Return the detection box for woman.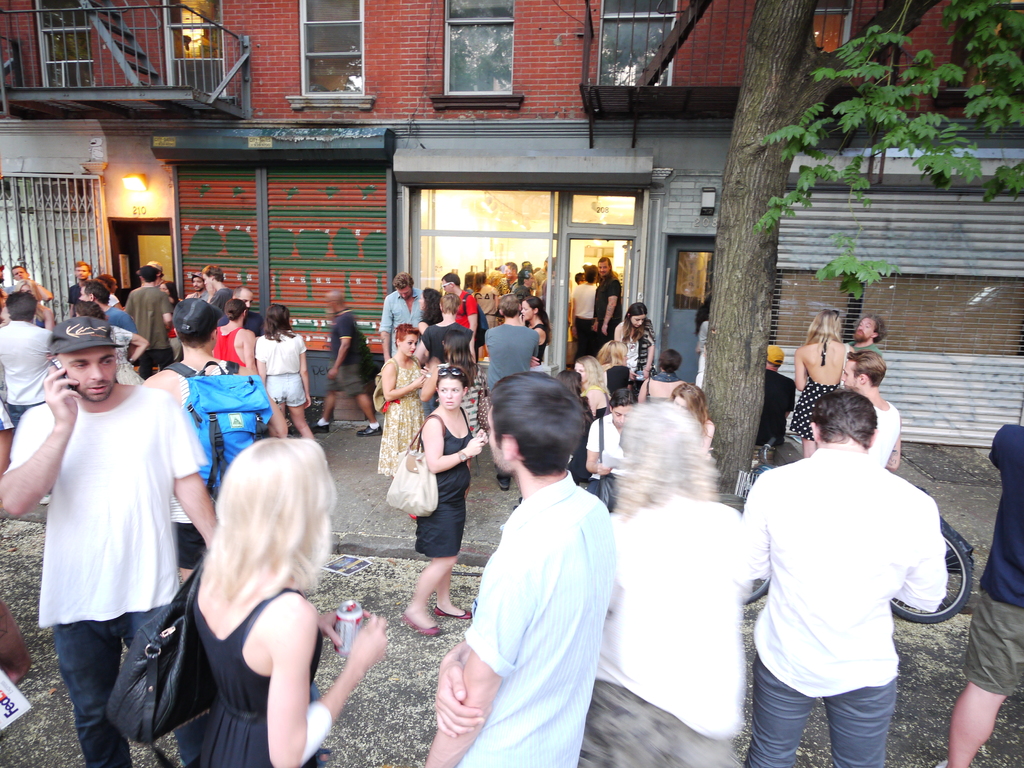
<region>418, 287, 444, 420</region>.
